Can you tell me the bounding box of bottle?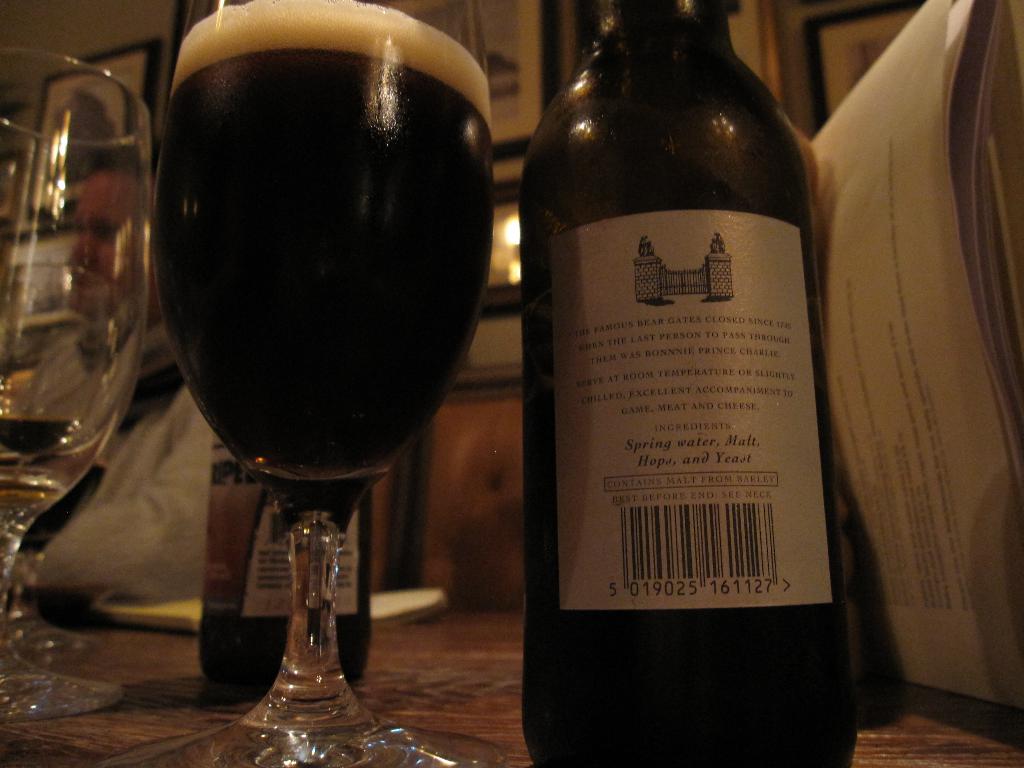
bbox(516, 0, 842, 730).
